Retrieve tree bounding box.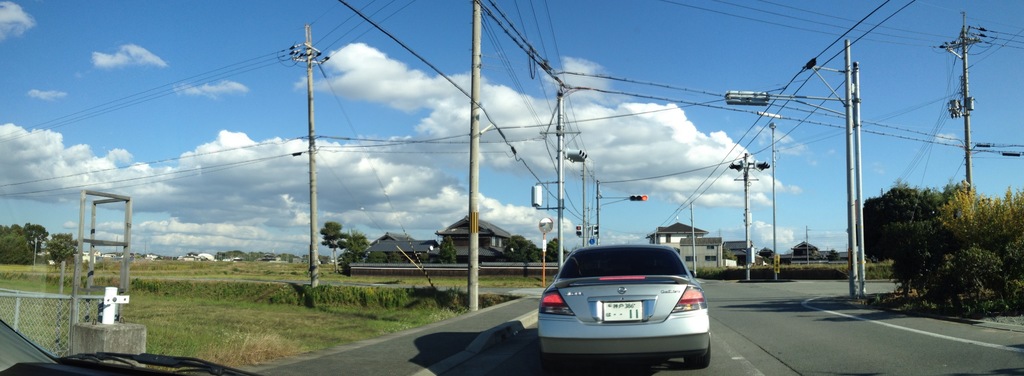
Bounding box: box=[321, 221, 340, 258].
